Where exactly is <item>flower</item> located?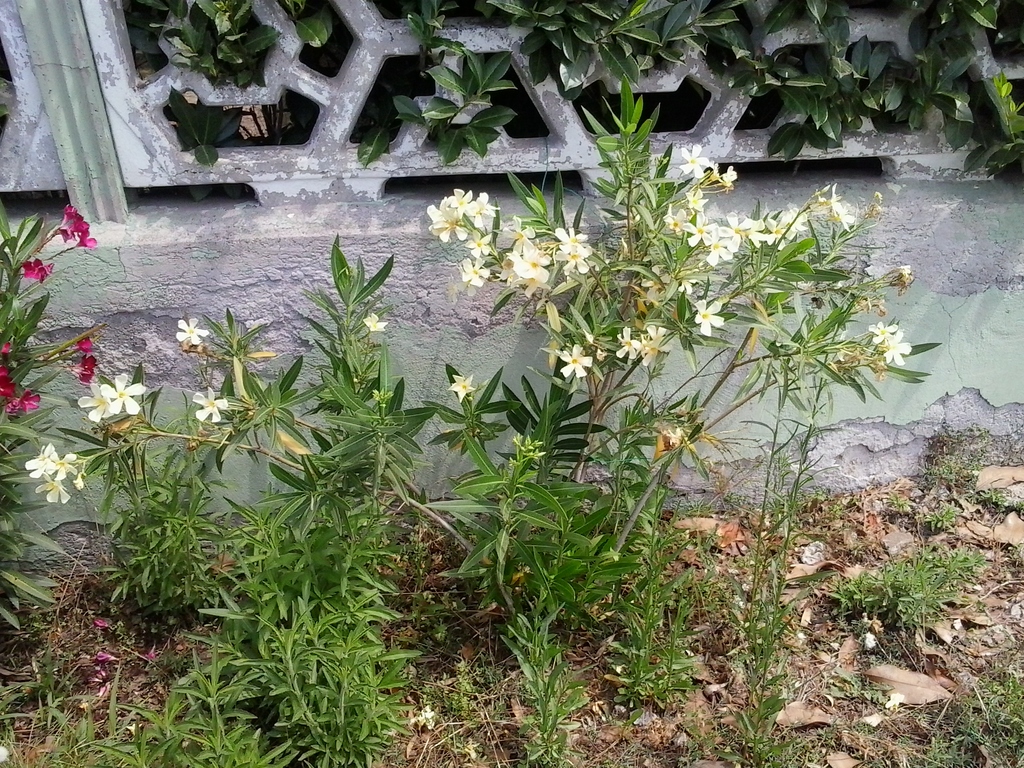
Its bounding box is crop(49, 451, 80, 477).
